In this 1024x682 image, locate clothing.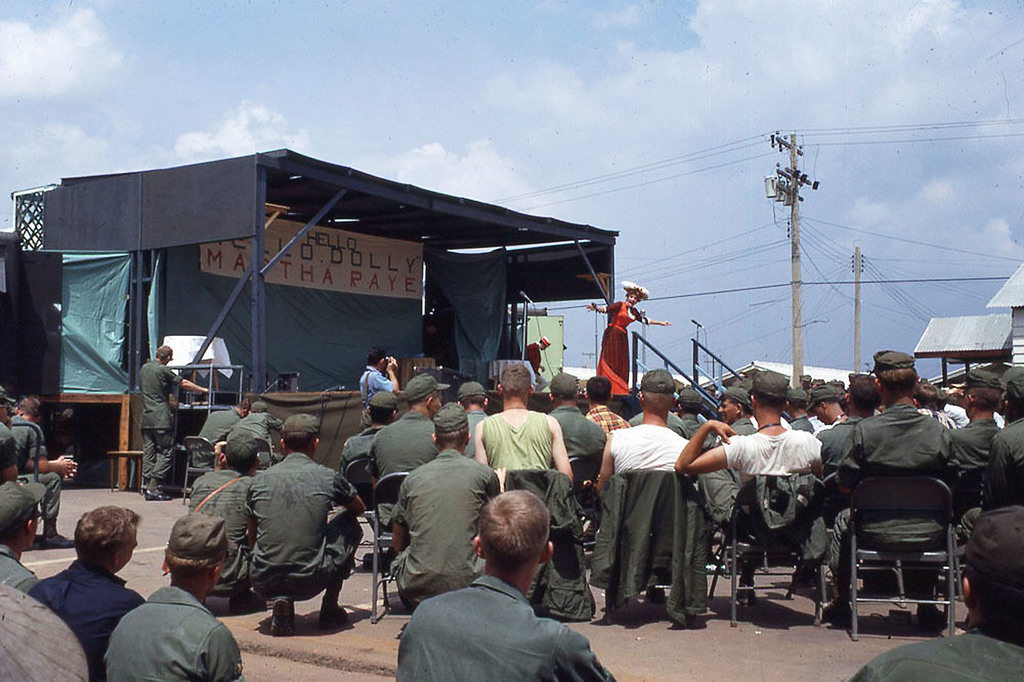
Bounding box: l=991, t=416, r=1023, b=512.
